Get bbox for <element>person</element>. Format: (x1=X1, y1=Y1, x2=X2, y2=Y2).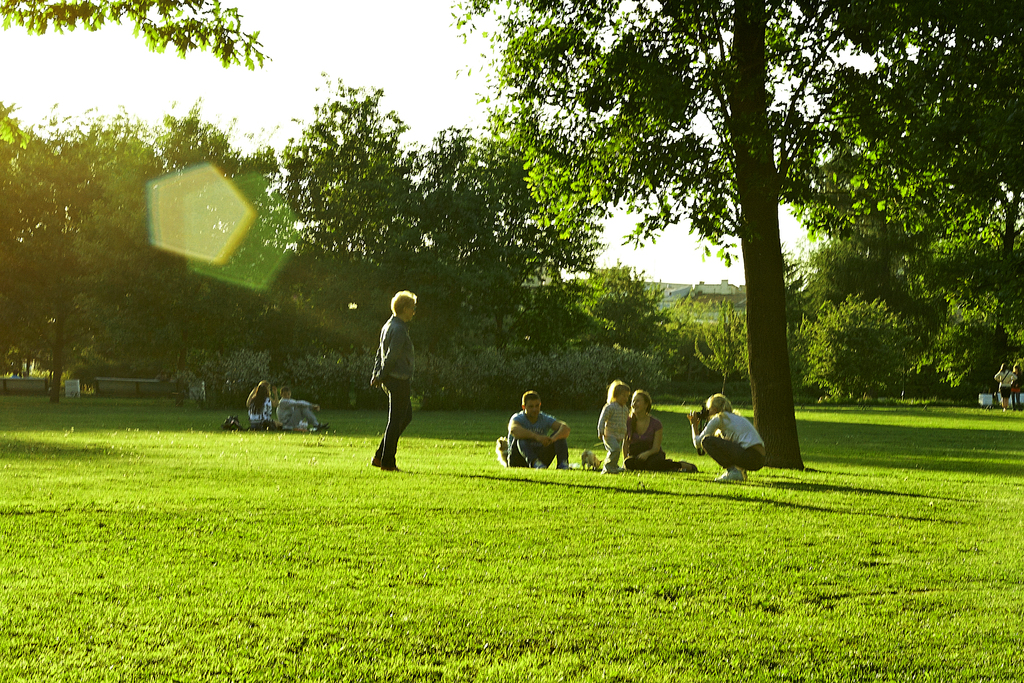
(x1=602, y1=380, x2=629, y2=472).
